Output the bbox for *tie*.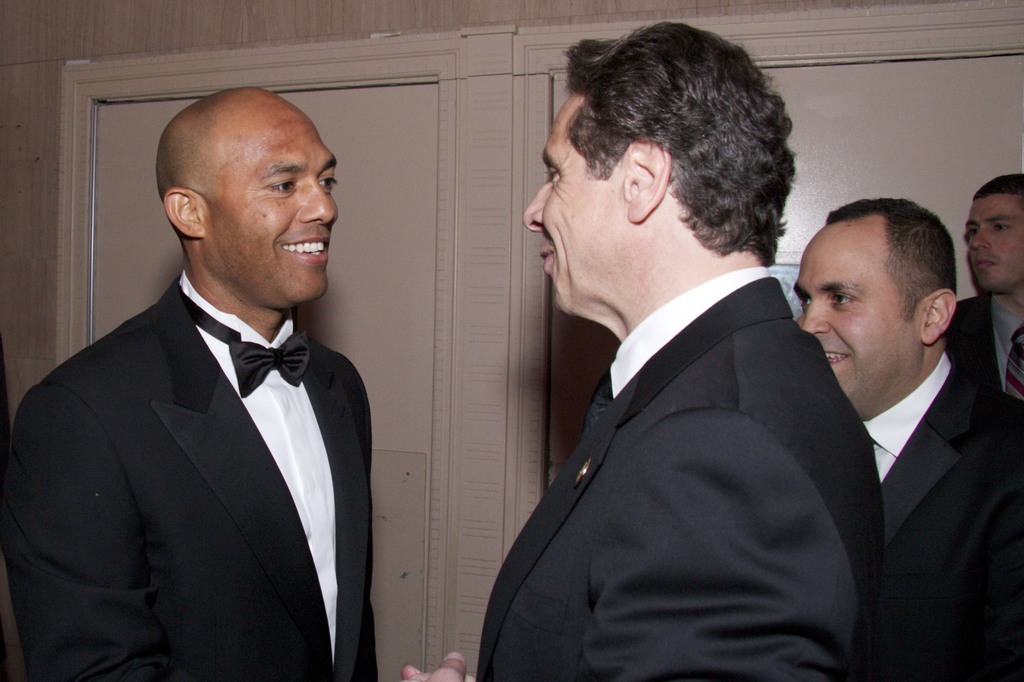
box(1004, 328, 1023, 407).
